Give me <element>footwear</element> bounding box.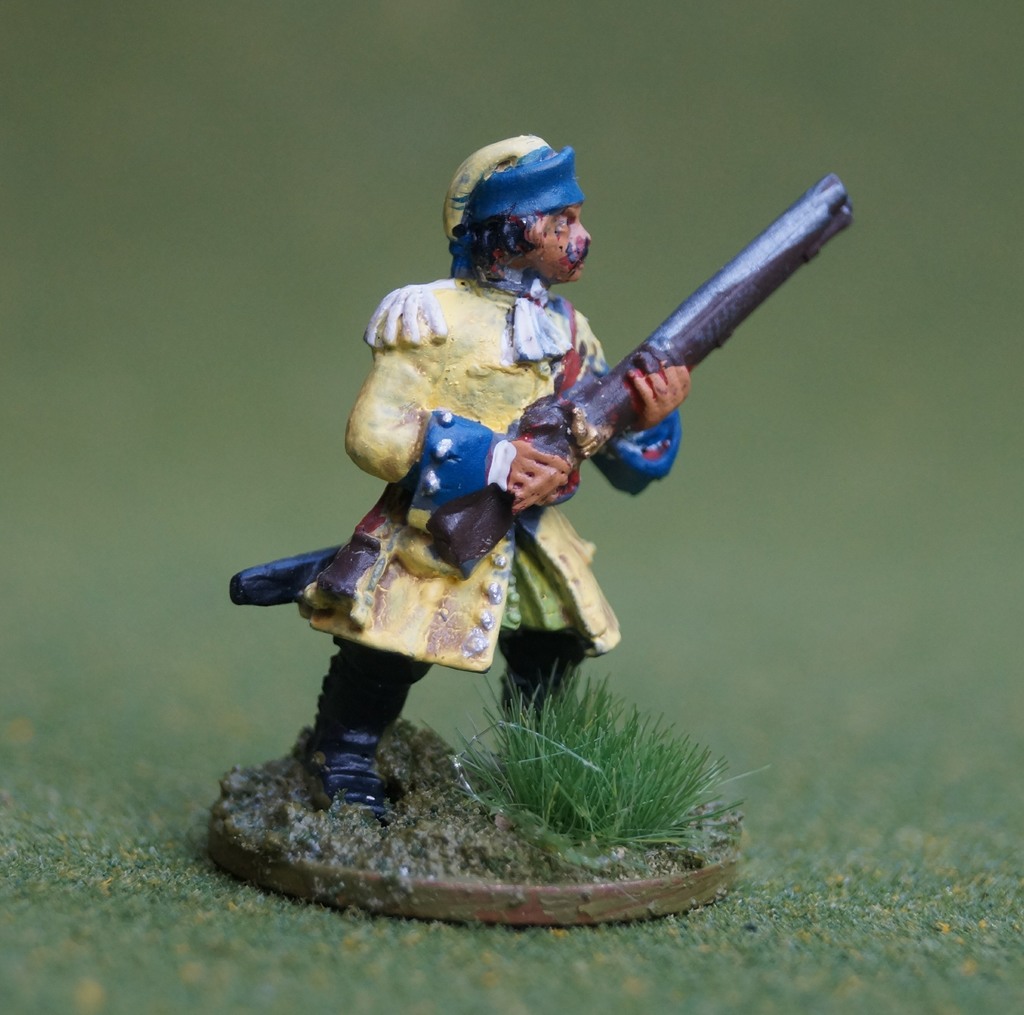
select_region(300, 737, 382, 819).
